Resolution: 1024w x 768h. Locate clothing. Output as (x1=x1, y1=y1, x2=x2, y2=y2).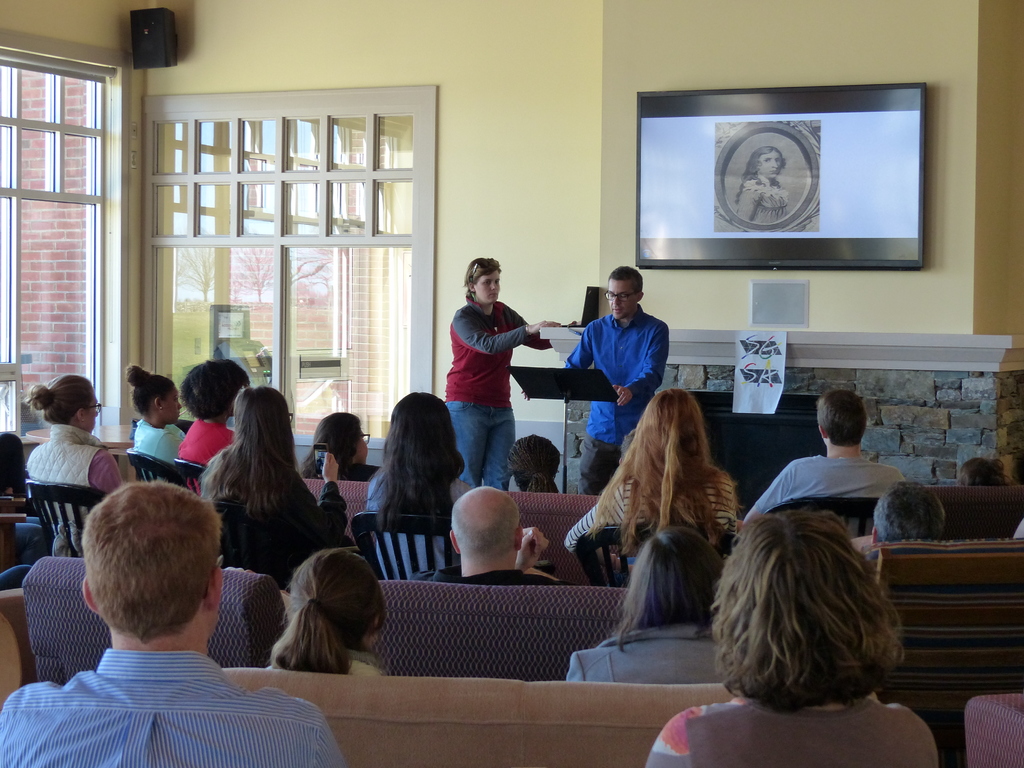
(x1=441, y1=275, x2=541, y2=470).
